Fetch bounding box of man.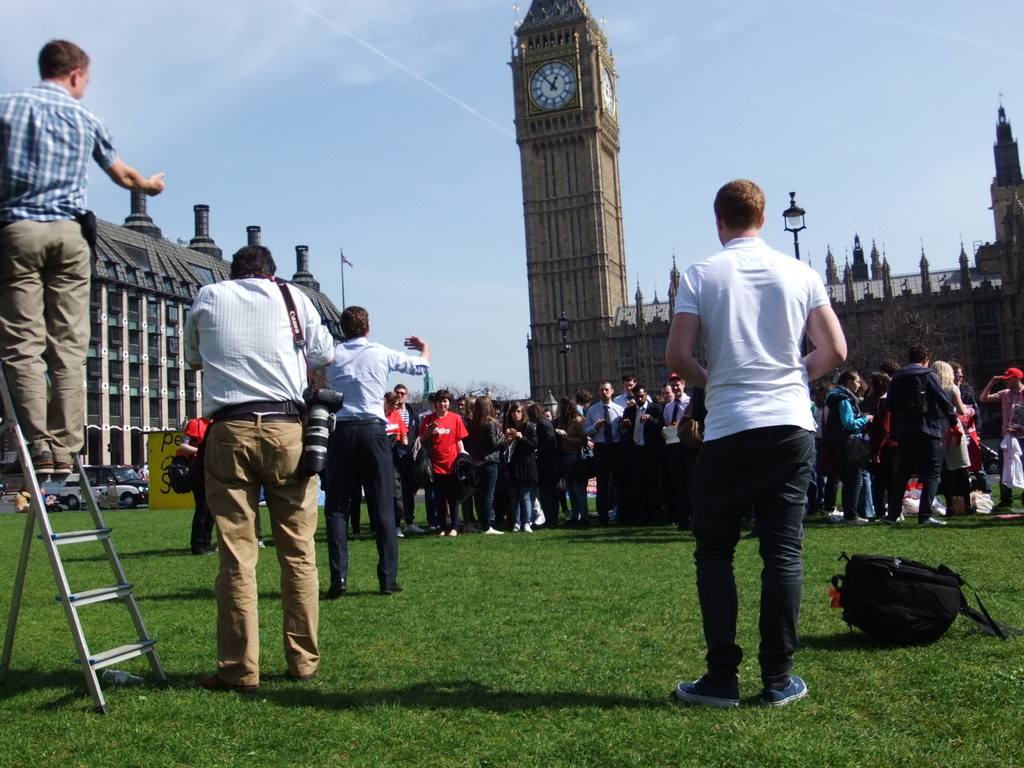
Bbox: box(620, 385, 663, 532).
